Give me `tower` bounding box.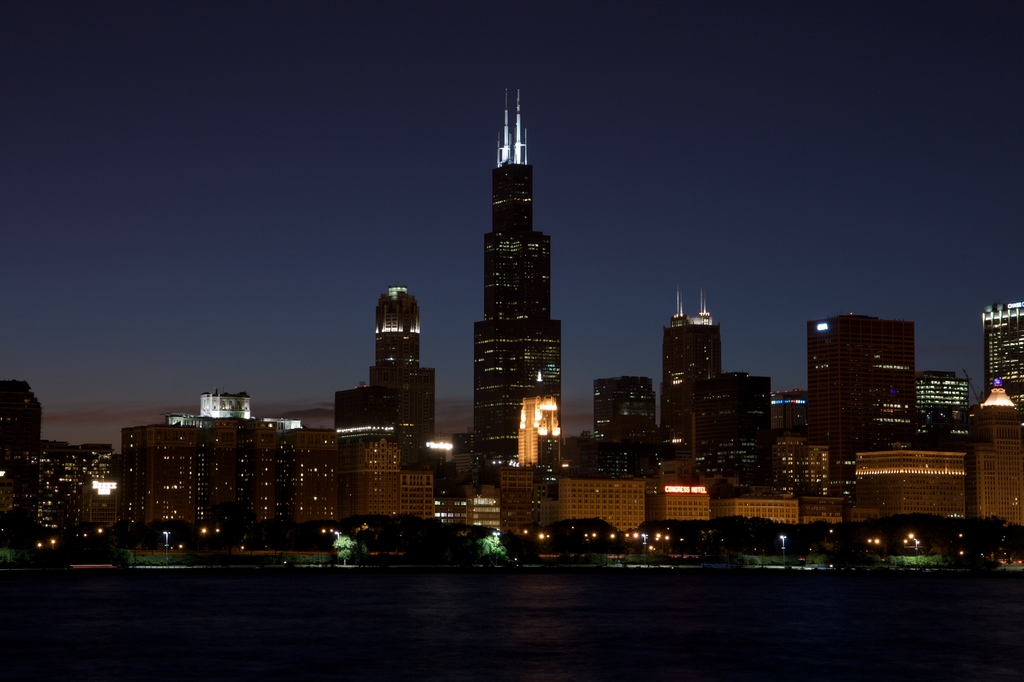
[664, 294, 717, 430].
